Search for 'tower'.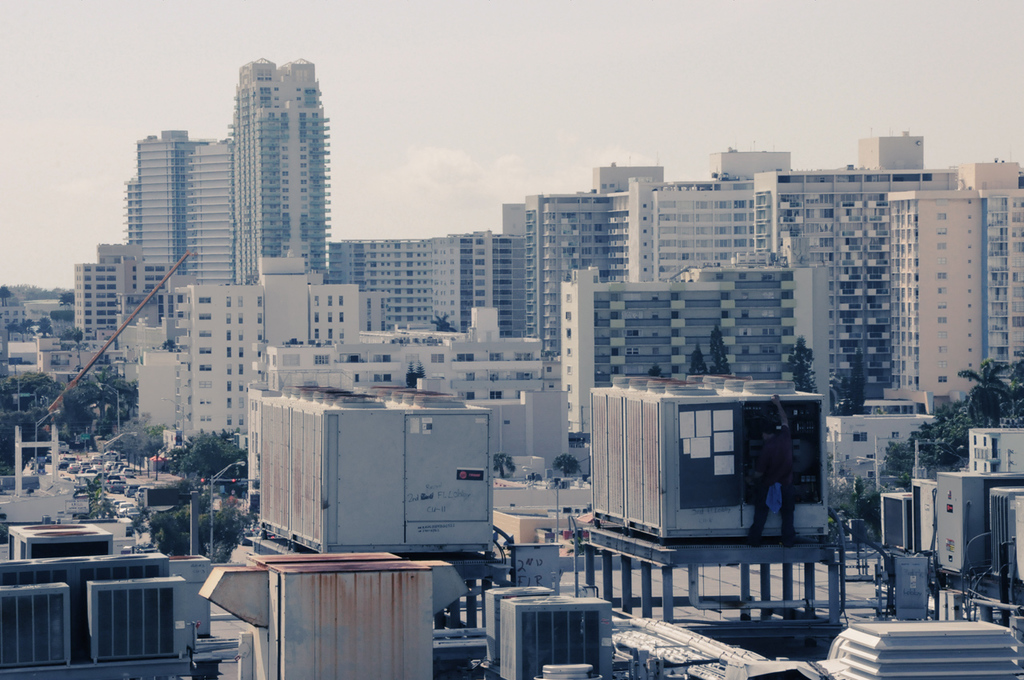
Found at BBox(226, 58, 329, 279).
